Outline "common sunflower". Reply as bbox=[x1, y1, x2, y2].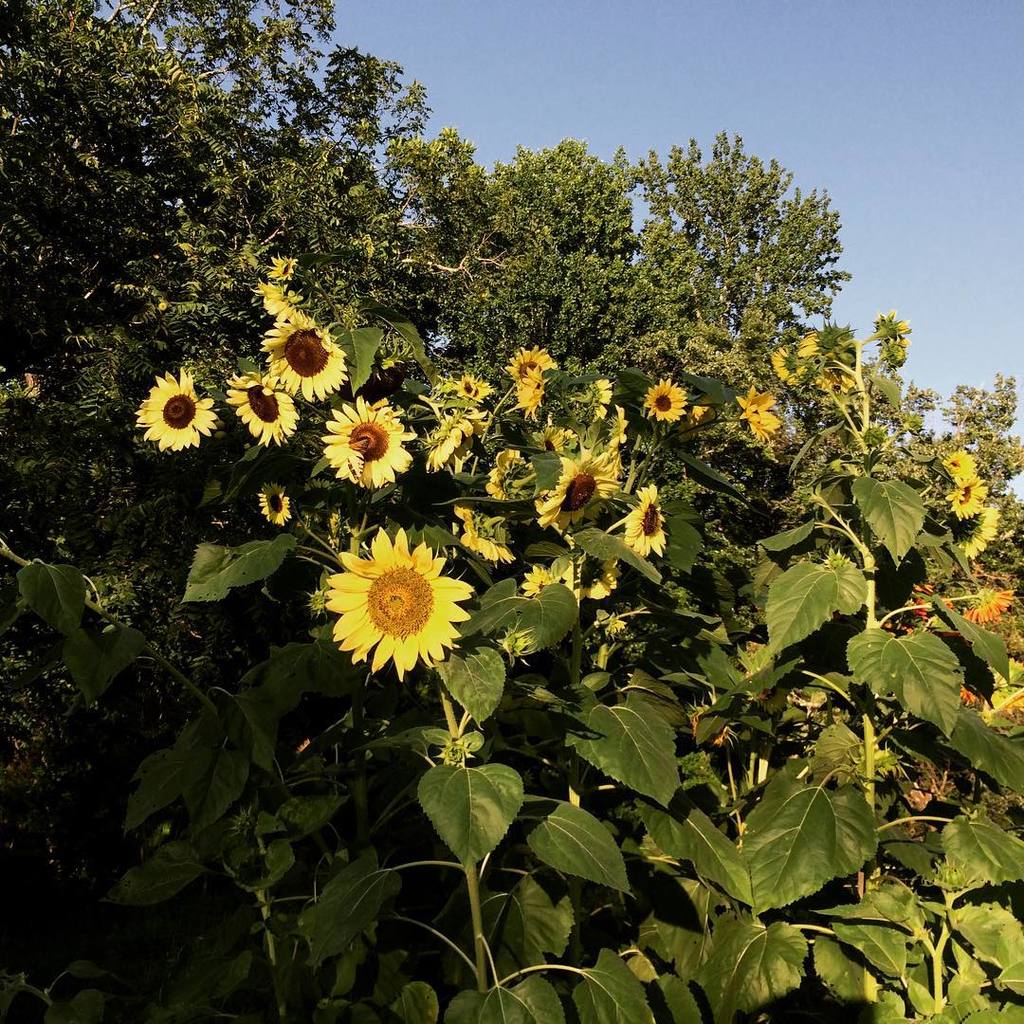
bbox=[942, 453, 973, 482].
